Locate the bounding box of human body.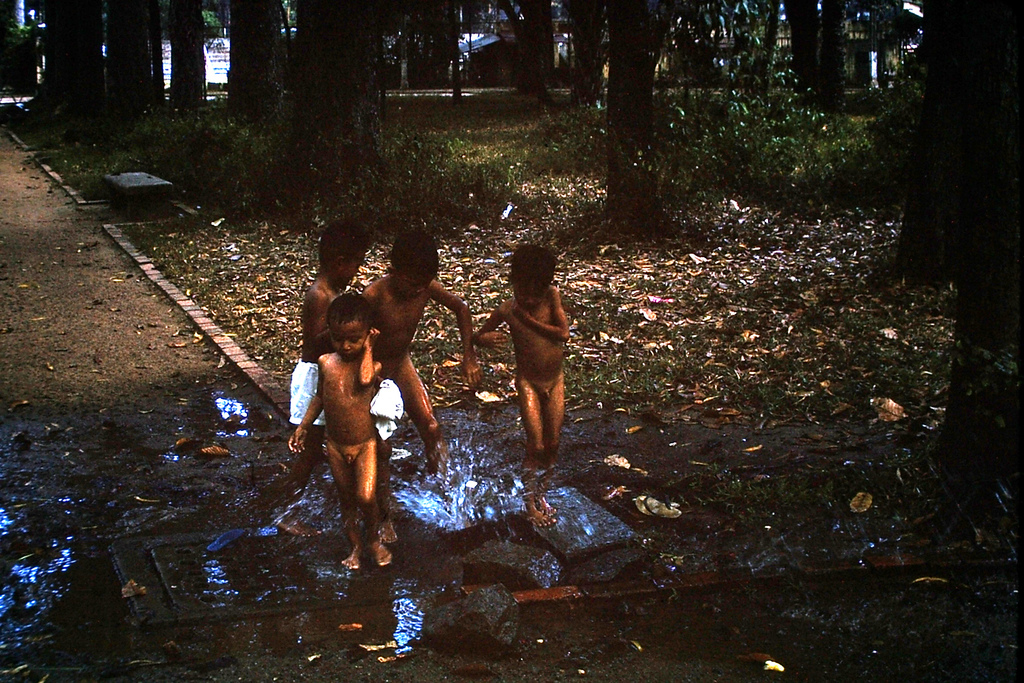
Bounding box: l=280, t=325, r=391, b=568.
